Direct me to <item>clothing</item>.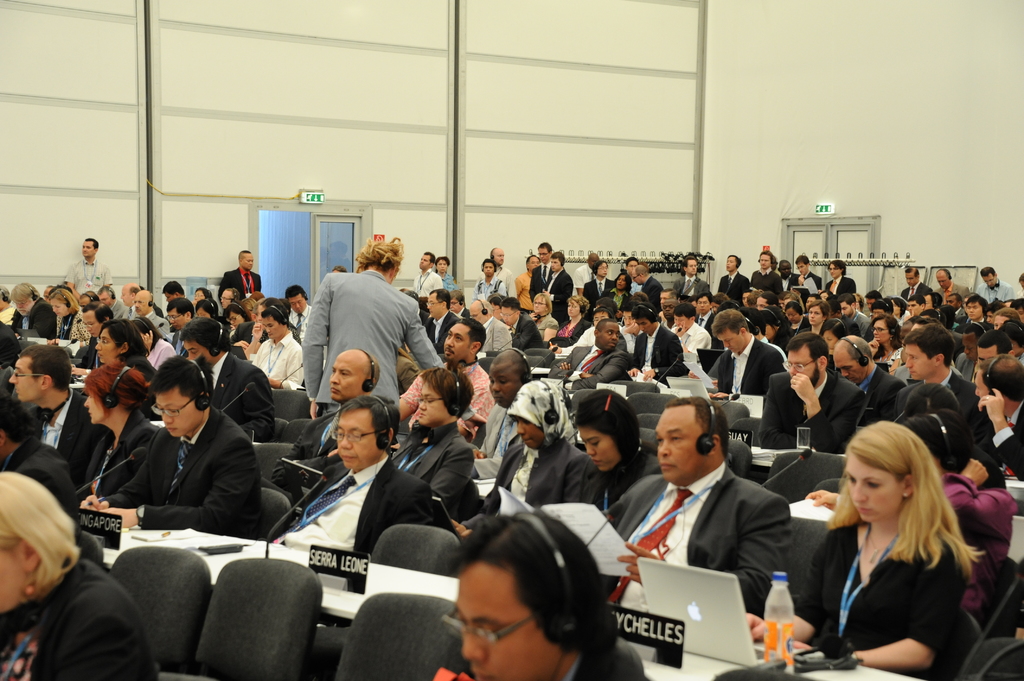
Direction: BBox(216, 264, 265, 313).
